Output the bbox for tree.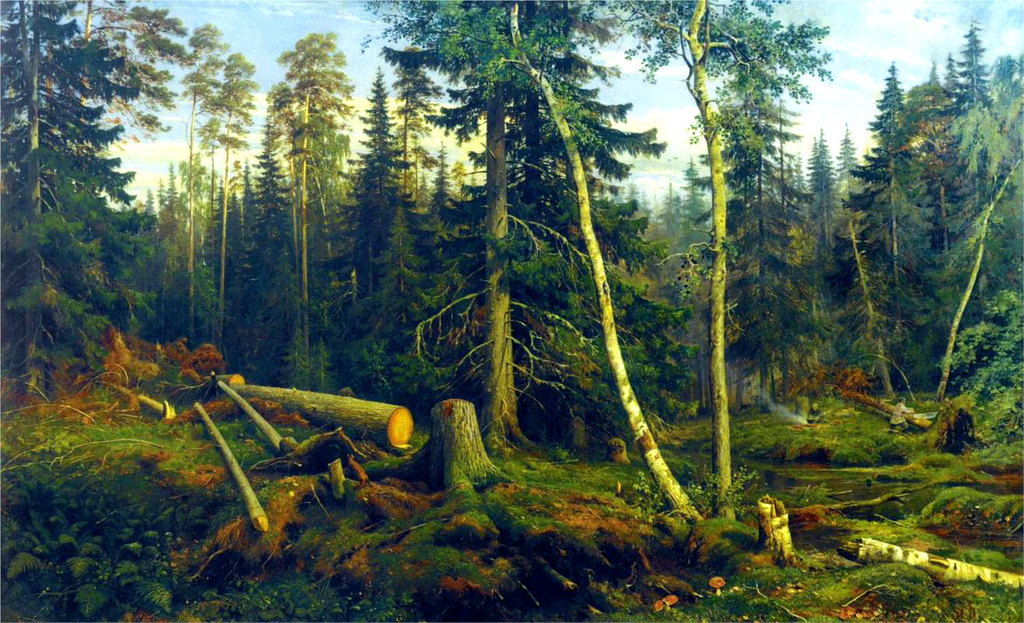
box(428, 139, 458, 210).
